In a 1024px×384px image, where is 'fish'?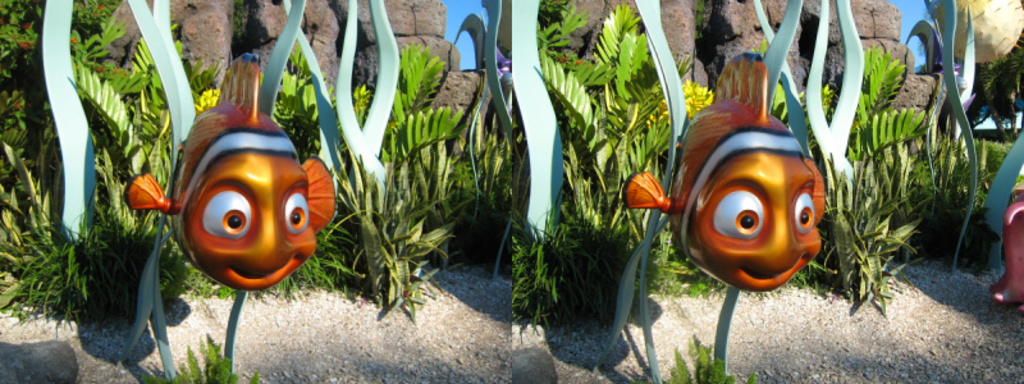
122:46:335:293.
